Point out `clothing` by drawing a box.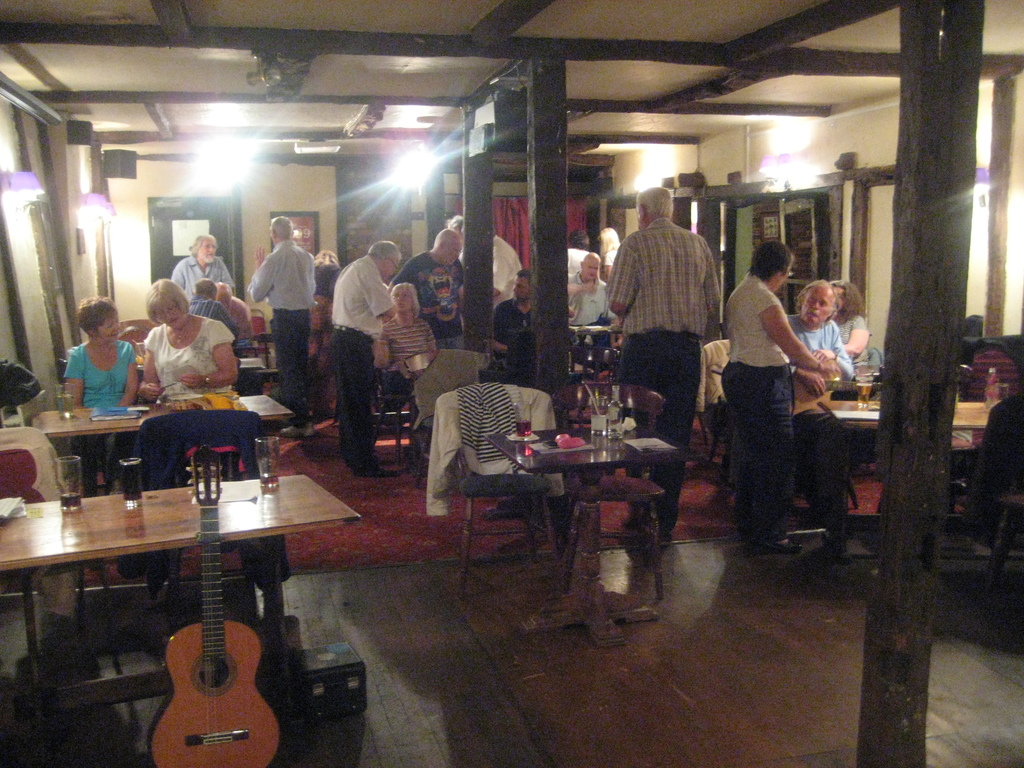
pyautogui.locateOnScreen(783, 312, 850, 376).
